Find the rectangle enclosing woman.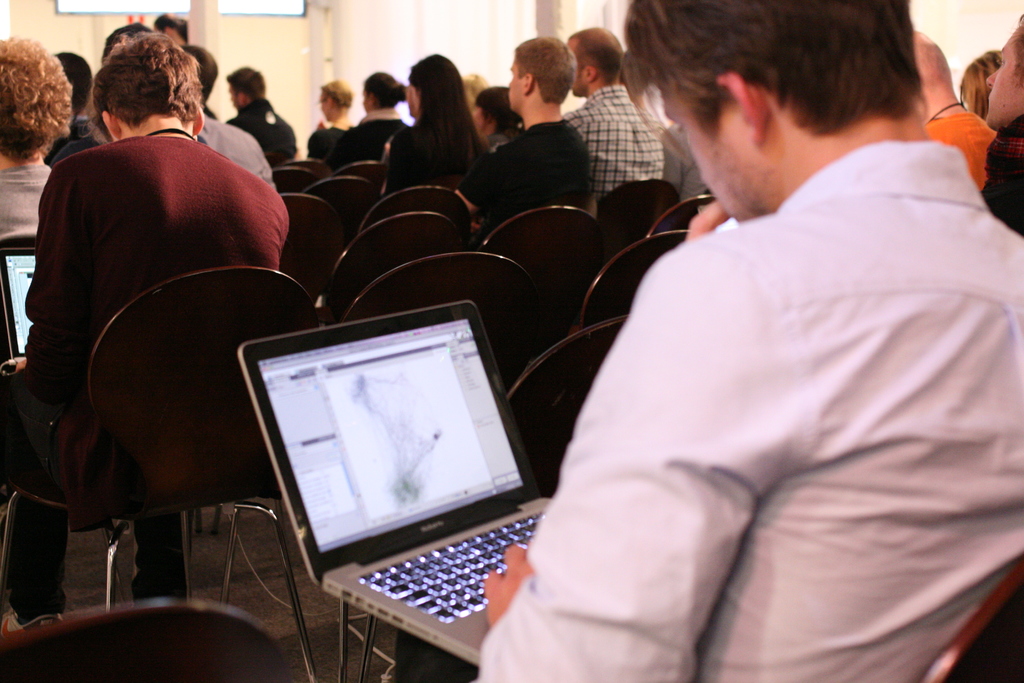
[300,79,360,167].
